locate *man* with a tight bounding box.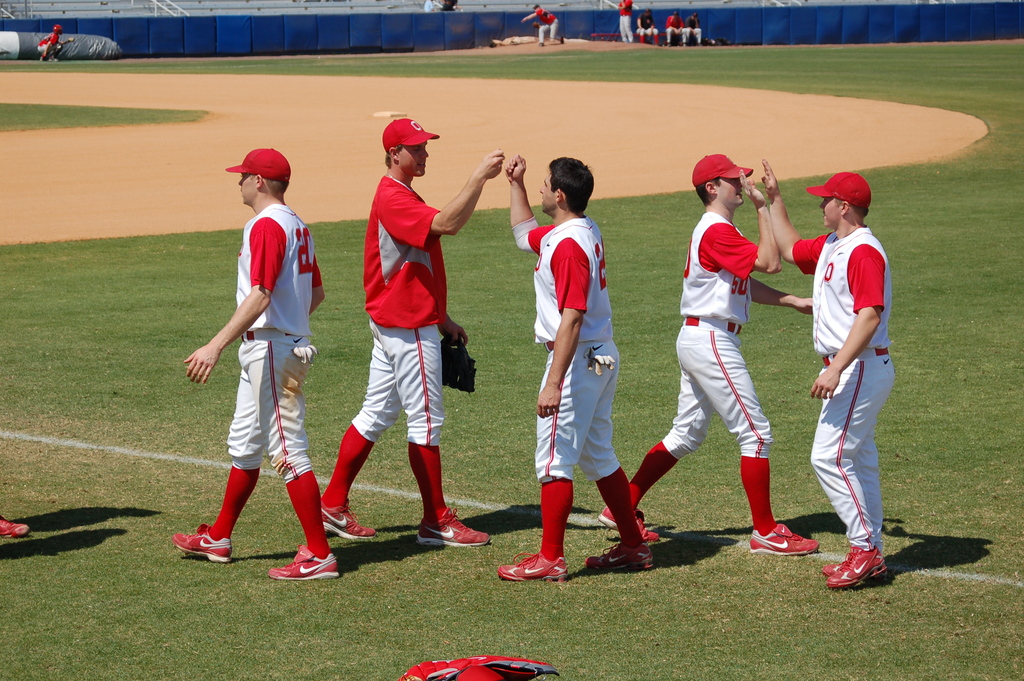
box(499, 154, 657, 585).
